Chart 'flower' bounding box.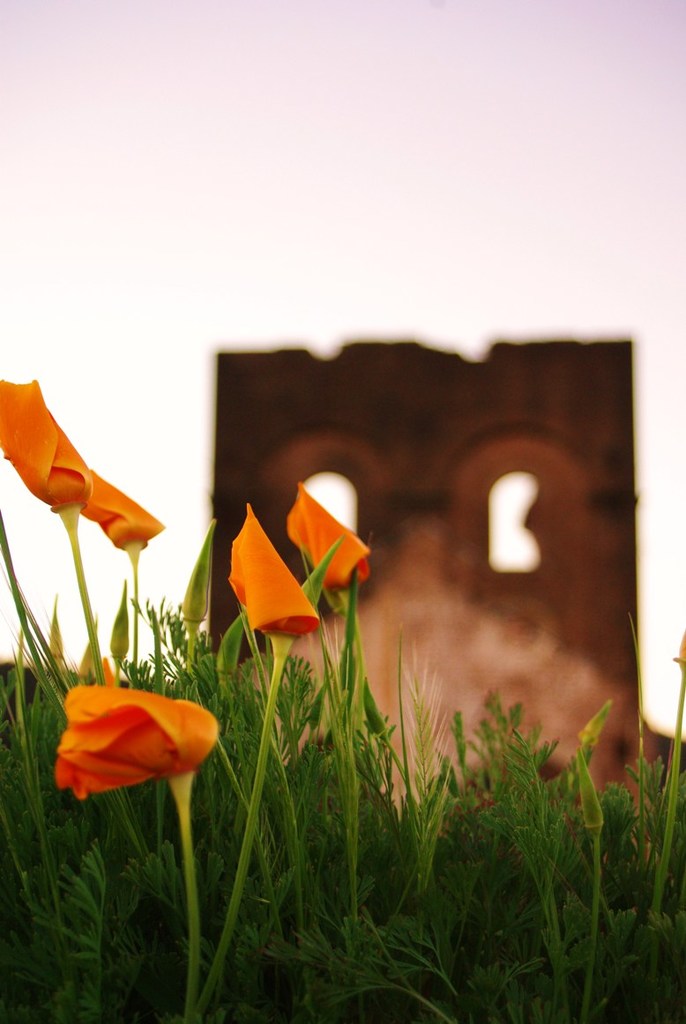
Charted: locate(275, 476, 372, 592).
